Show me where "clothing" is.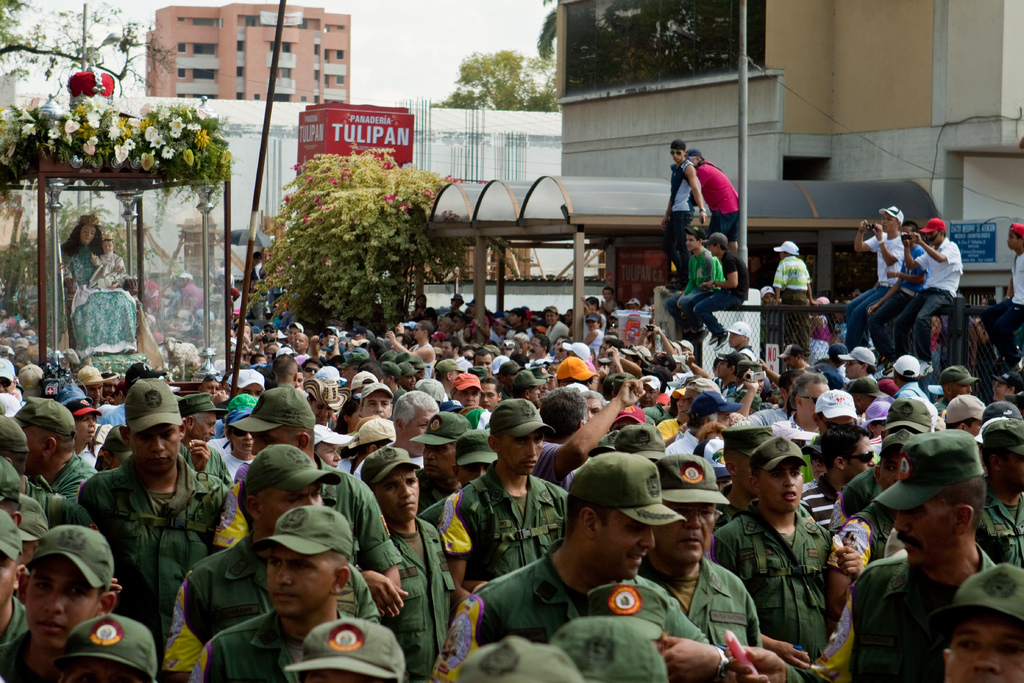
"clothing" is at bbox=[602, 299, 621, 319].
